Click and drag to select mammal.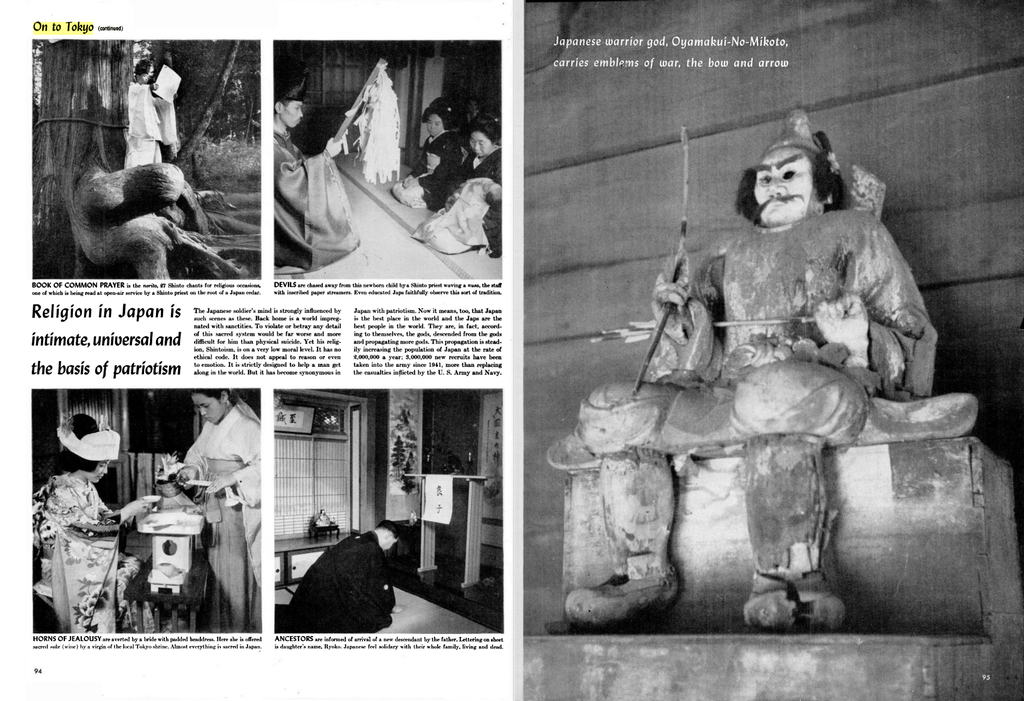
Selection: {"x1": 393, "y1": 99, "x2": 464, "y2": 209}.
